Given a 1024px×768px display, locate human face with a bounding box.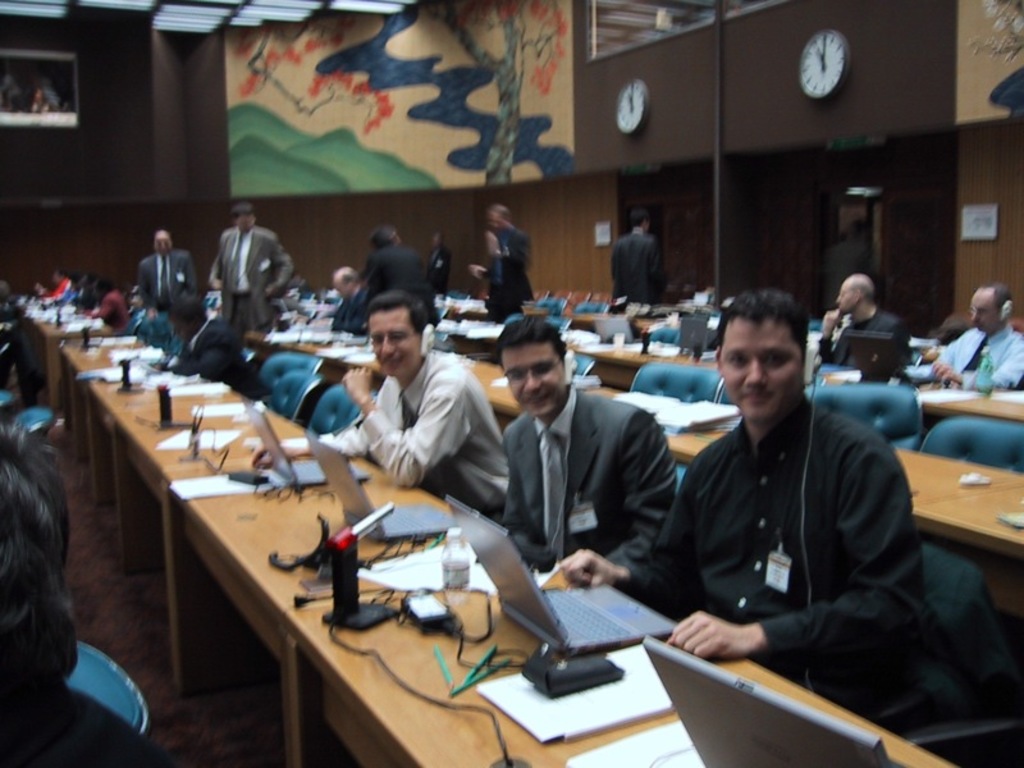
Located: pyautogui.locateOnScreen(504, 338, 567, 420).
